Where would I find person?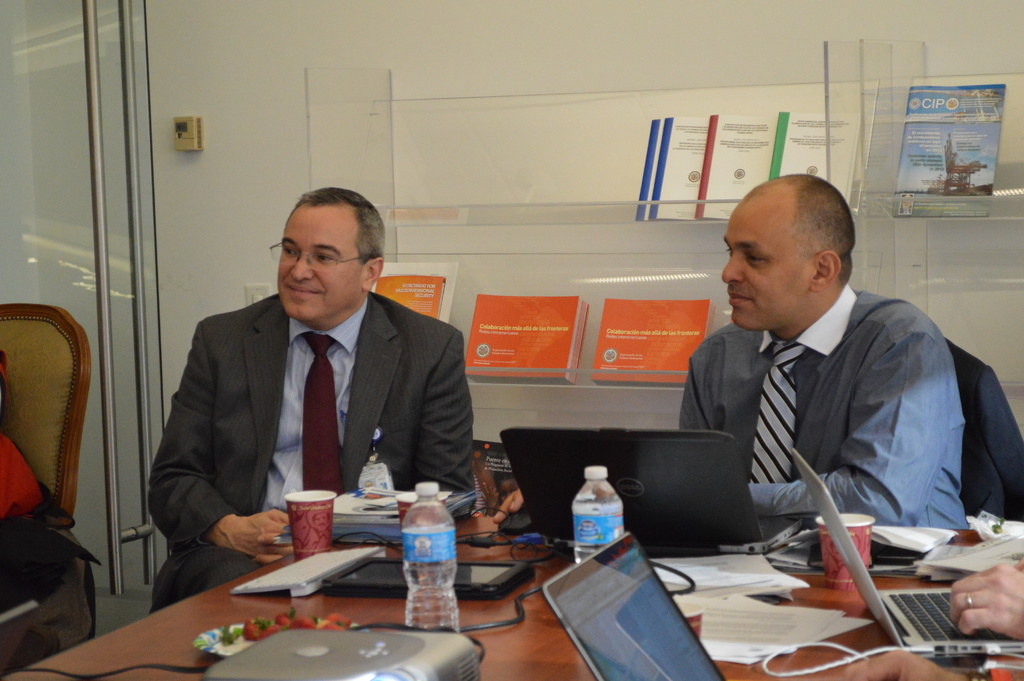
At 945/559/1023/634.
